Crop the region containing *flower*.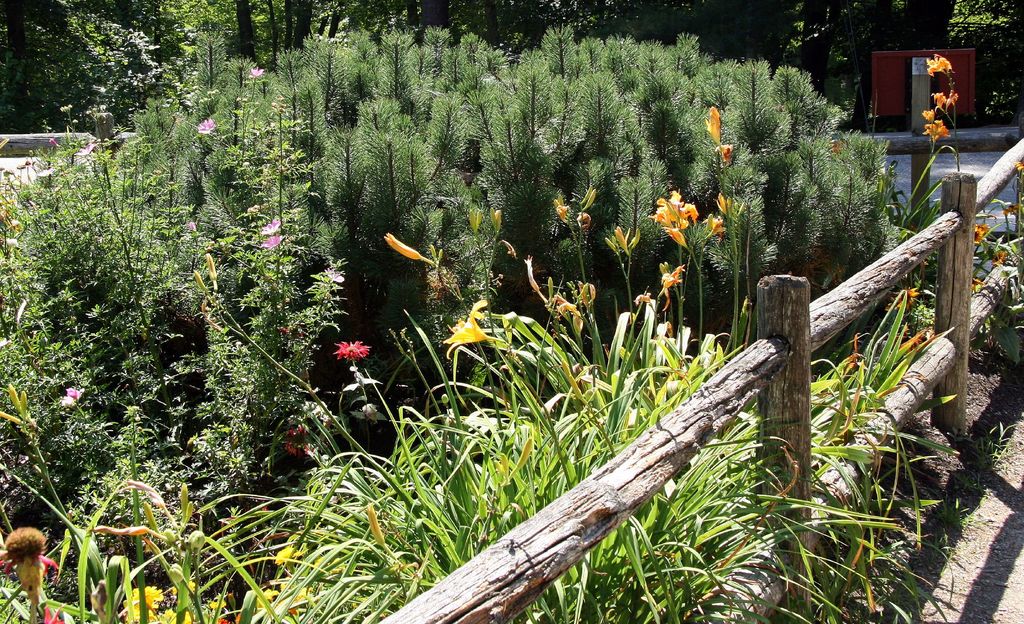
Crop region: {"x1": 383, "y1": 232, "x2": 422, "y2": 263}.
